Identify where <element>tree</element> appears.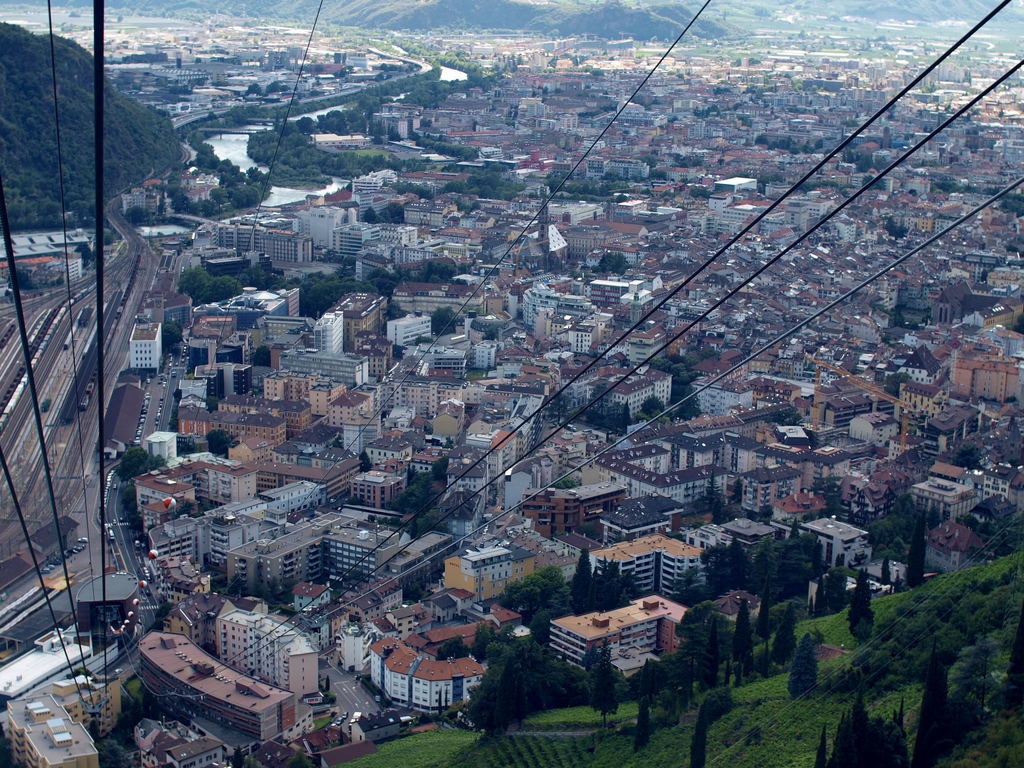
Appears at bbox=(690, 184, 731, 206).
